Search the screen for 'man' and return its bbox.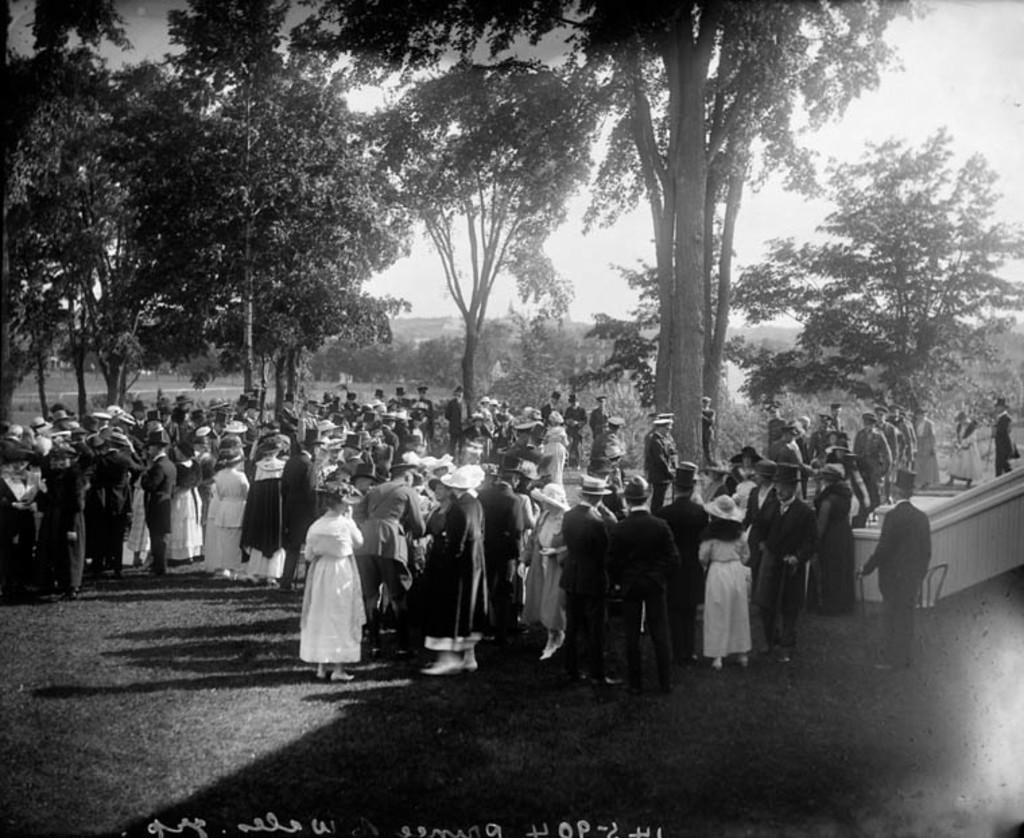
Found: 803,416,839,459.
